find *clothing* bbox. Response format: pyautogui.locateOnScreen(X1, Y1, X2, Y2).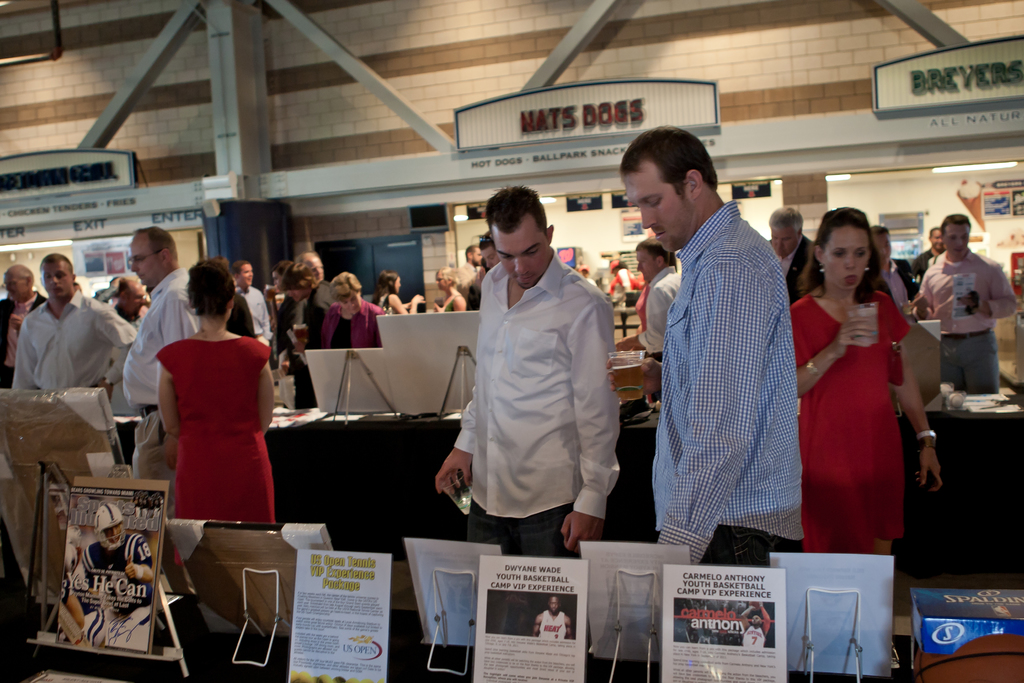
pyautogui.locateOnScreen(655, 194, 808, 567).
